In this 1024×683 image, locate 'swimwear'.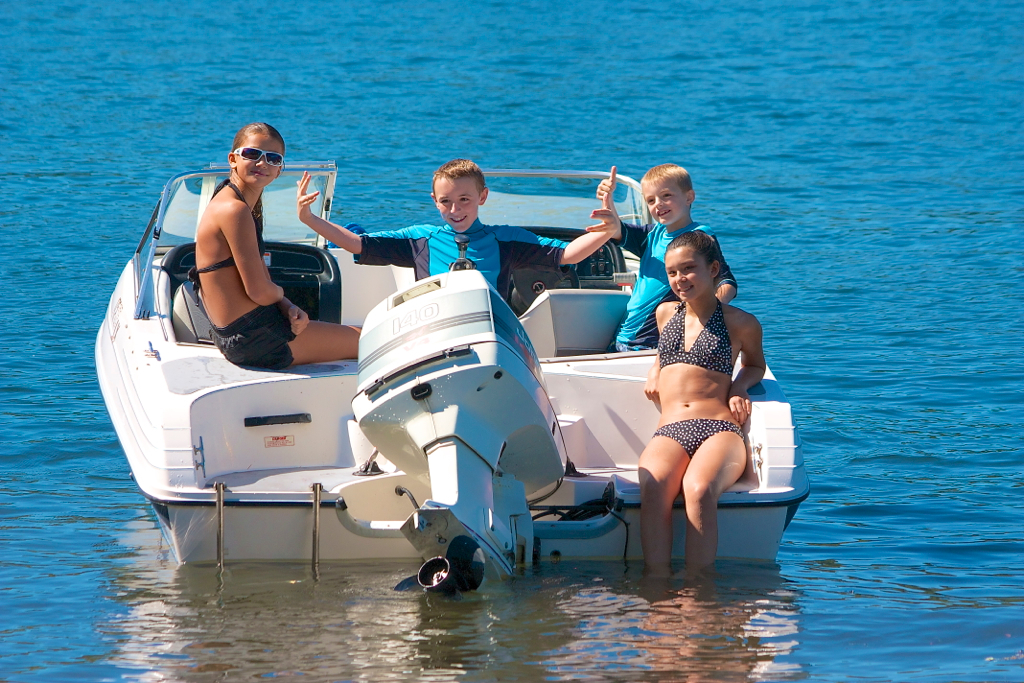
Bounding box: locate(656, 299, 735, 376).
